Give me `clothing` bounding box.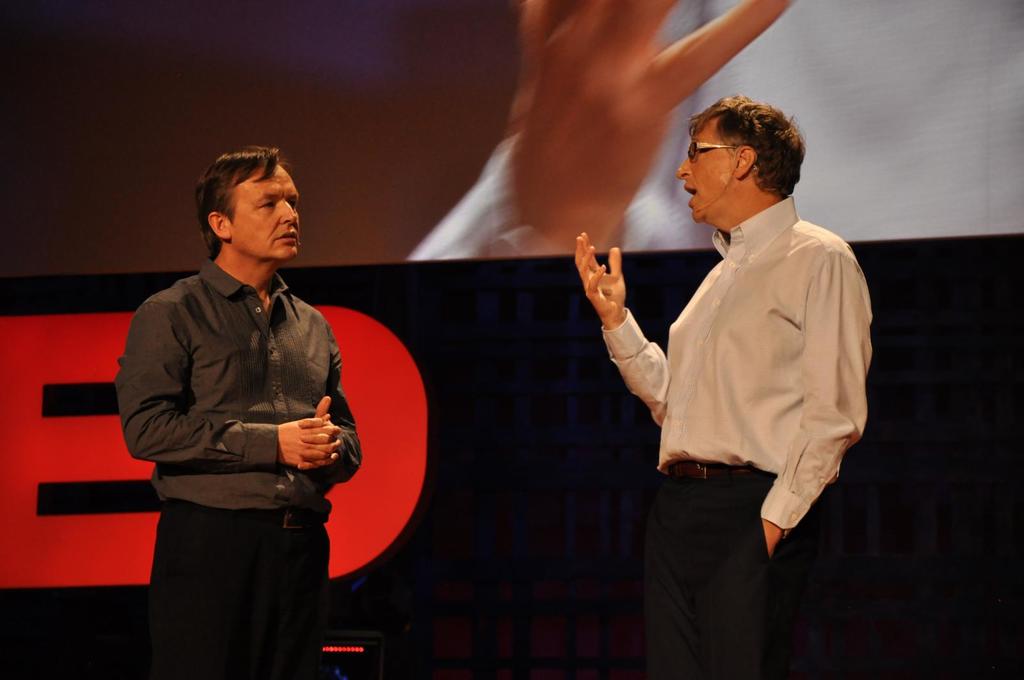
611/185/879/679.
